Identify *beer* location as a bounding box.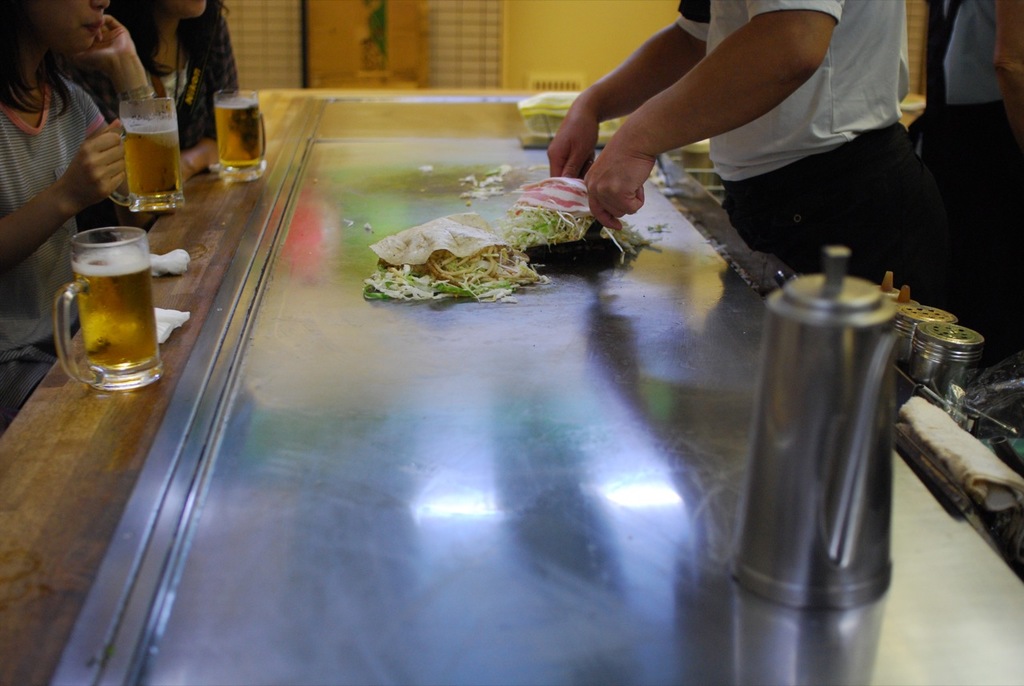
<bbox>216, 97, 266, 167</bbox>.
